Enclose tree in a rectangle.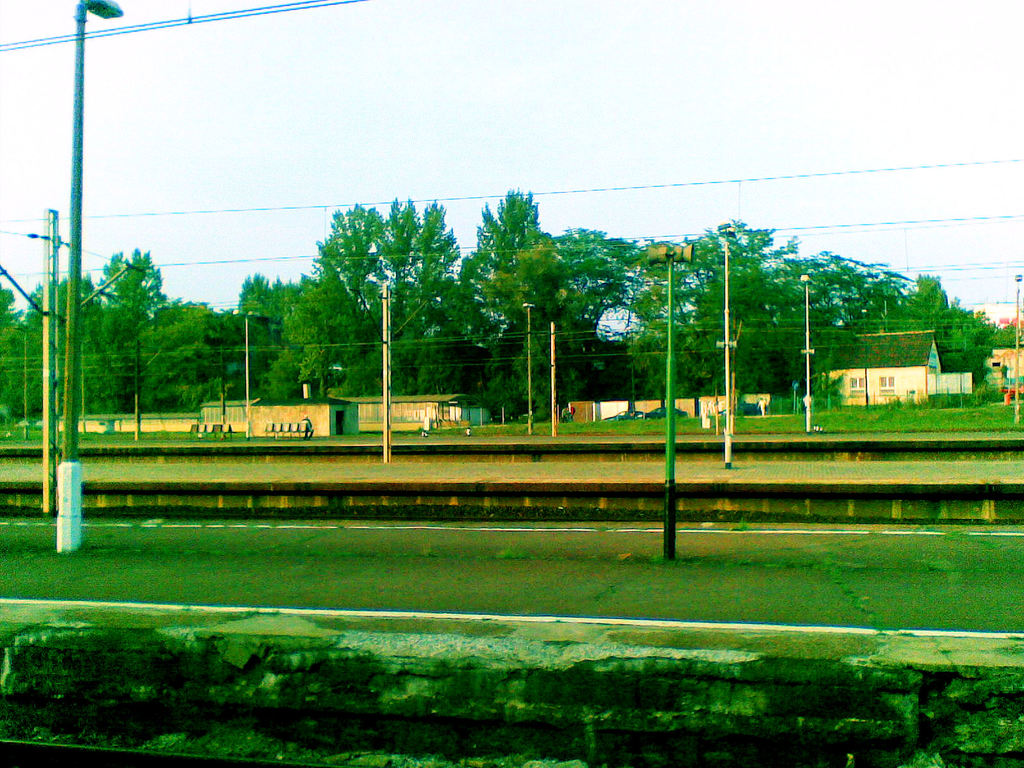
detection(218, 327, 254, 399).
